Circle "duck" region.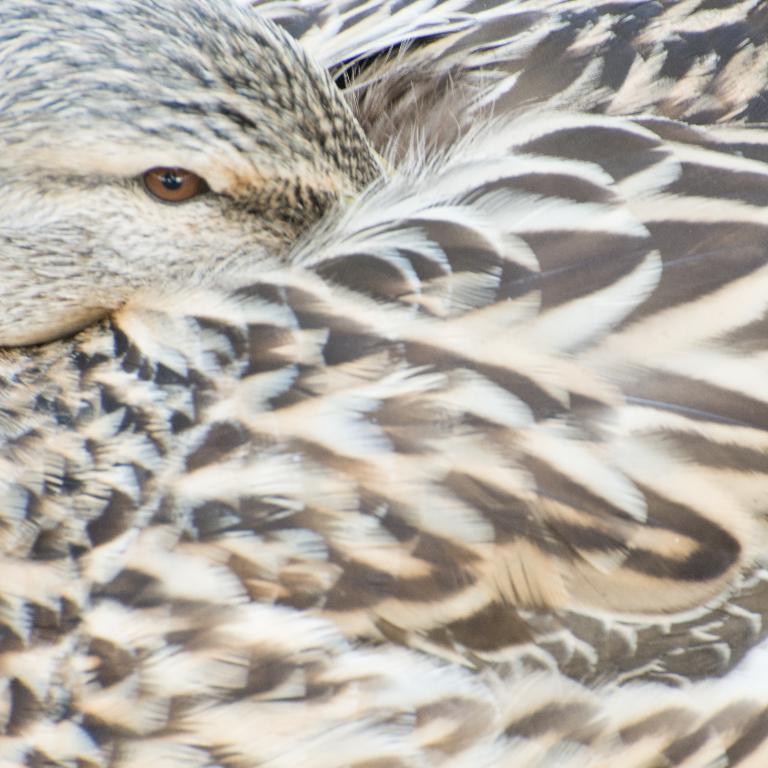
Region: <box>0,0,767,767</box>.
